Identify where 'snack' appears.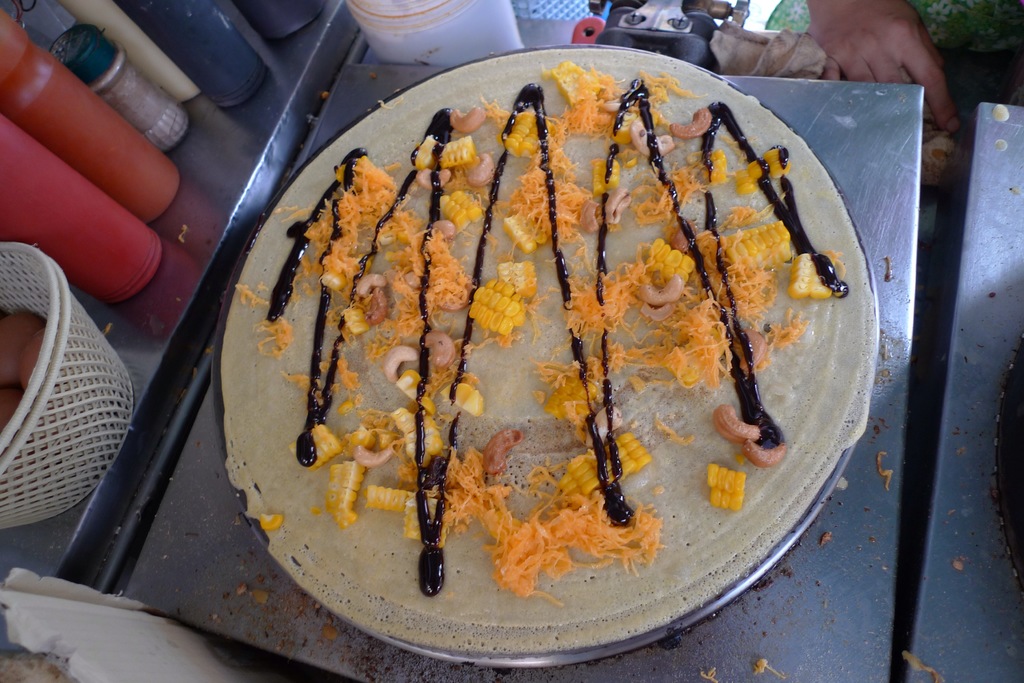
Appears at 0, 309, 50, 426.
